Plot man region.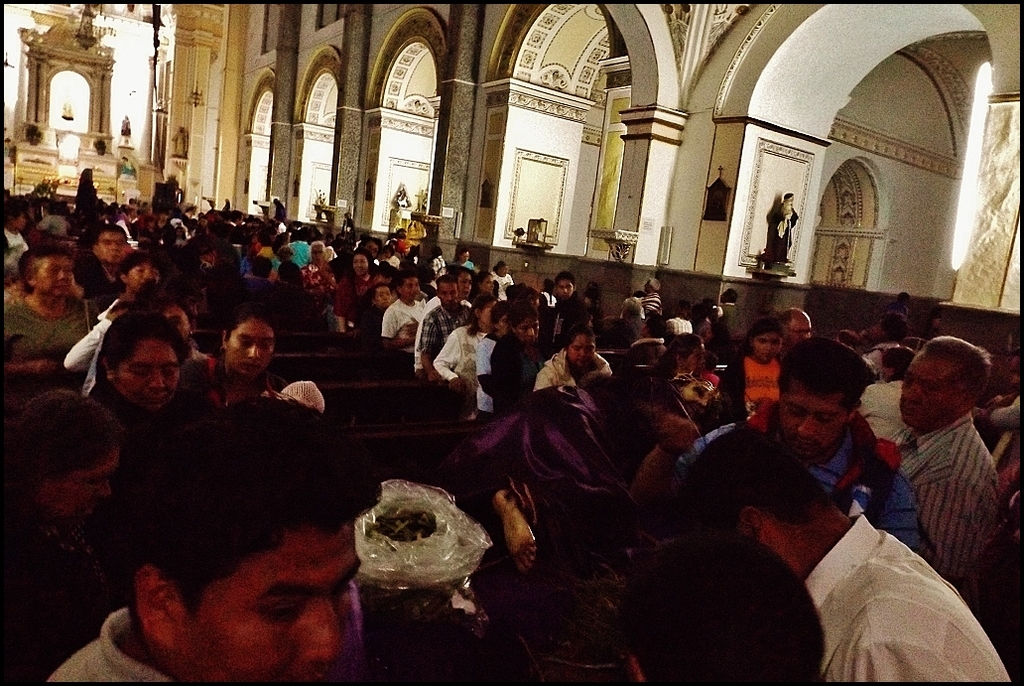
Plotted at 171 123 183 155.
